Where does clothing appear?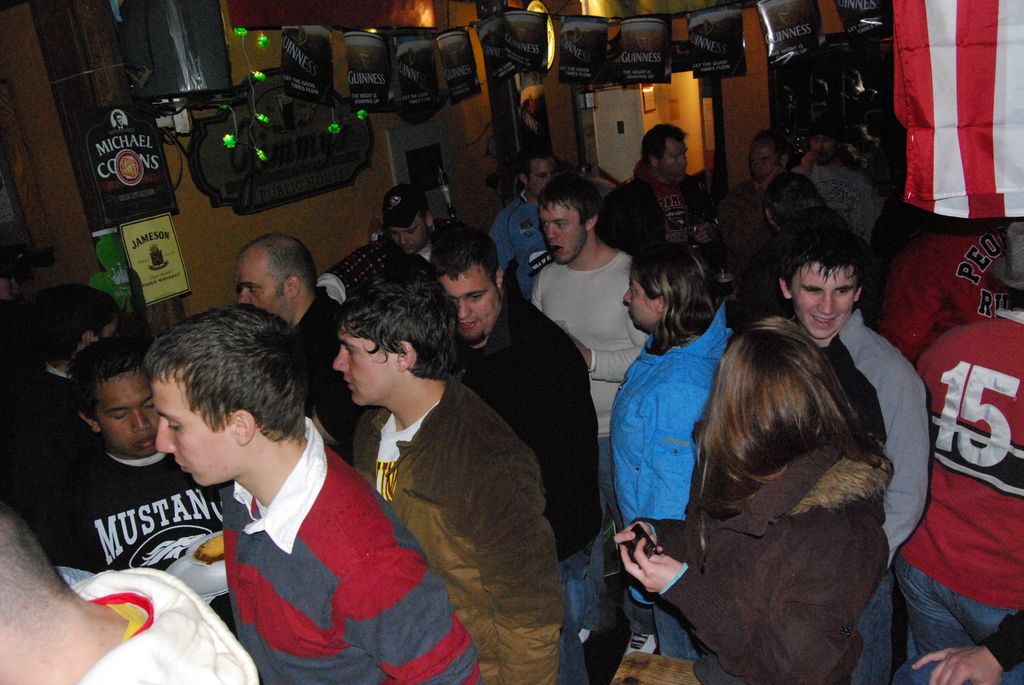
Appears at {"left": 488, "top": 184, "right": 547, "bottom": 278}.
